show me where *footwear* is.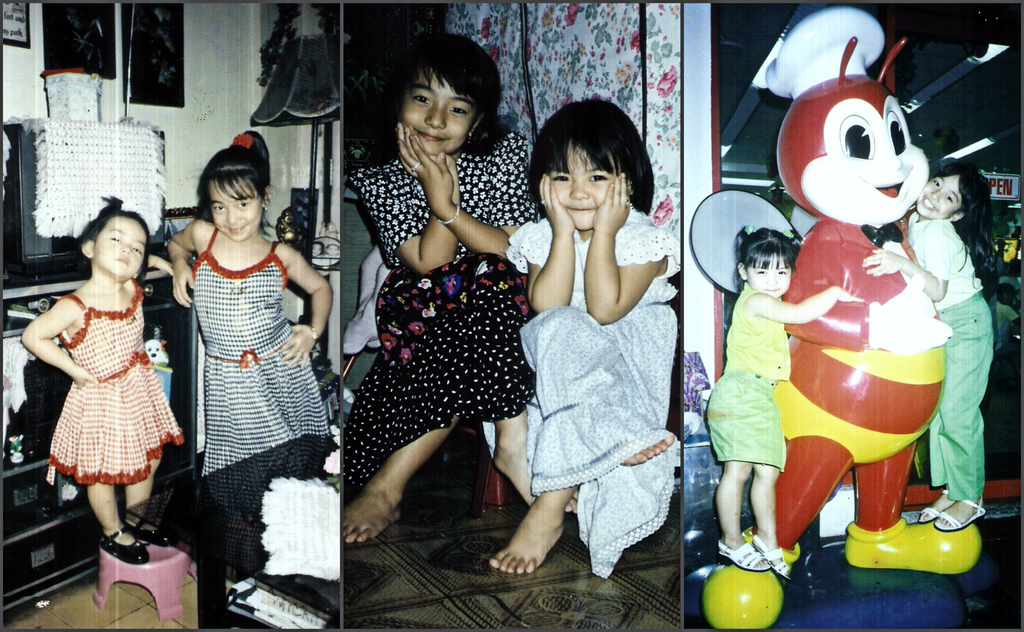
*footwear* is at (left=127, top=516, right=176, bottom=549).
